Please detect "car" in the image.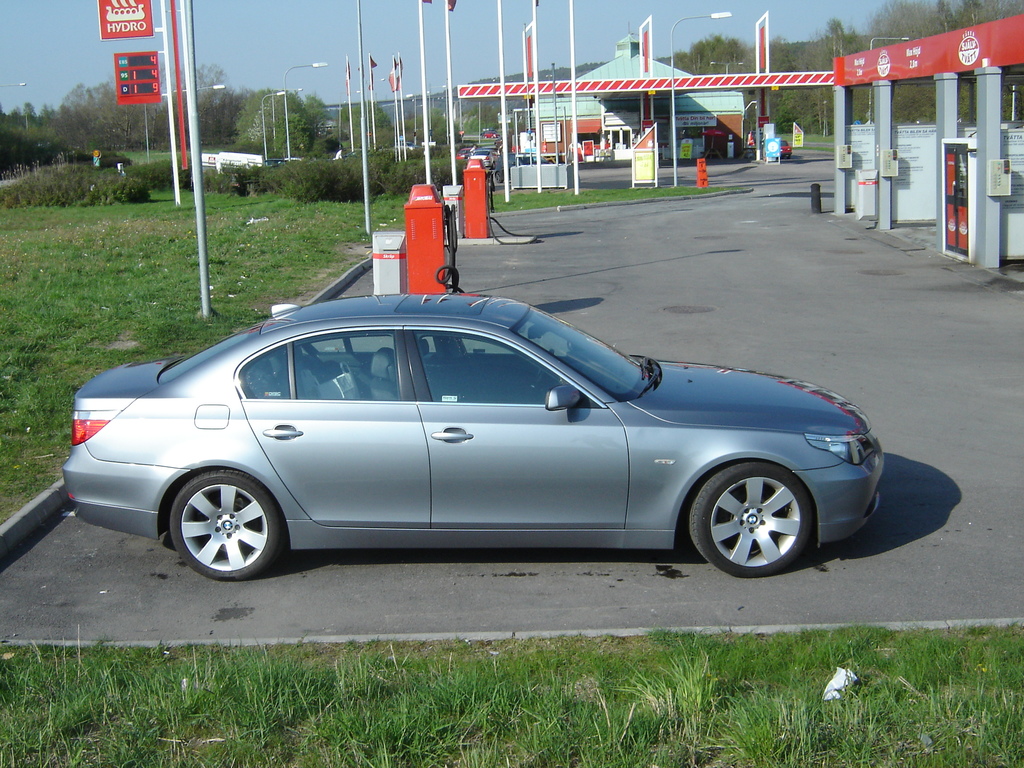
<region>45, 294, 877, 588</region>.
